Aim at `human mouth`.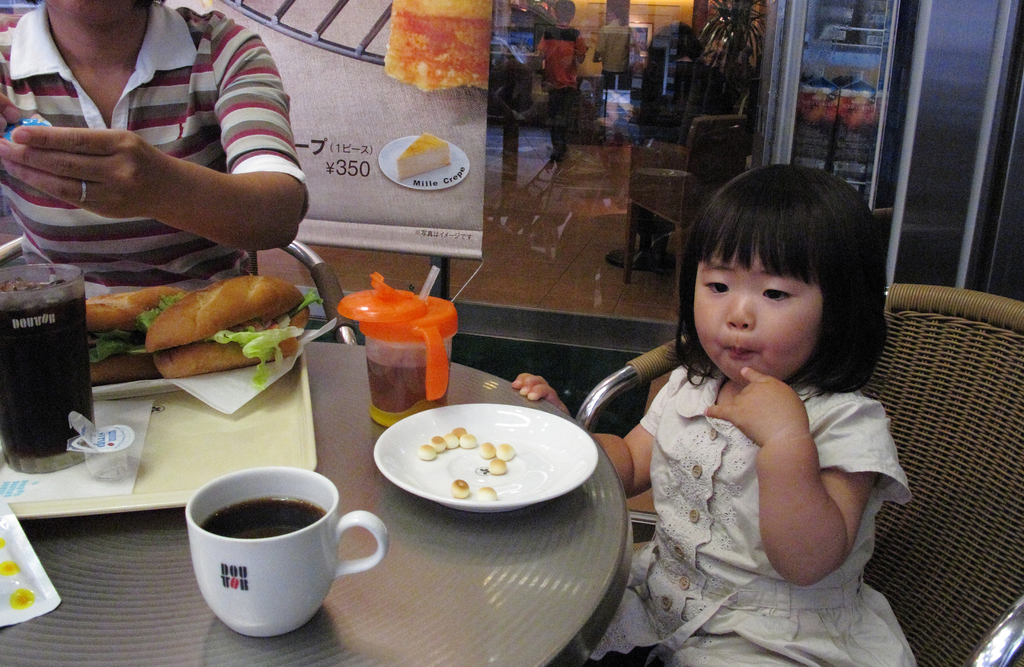
Aimed at 724:345:754:357.
